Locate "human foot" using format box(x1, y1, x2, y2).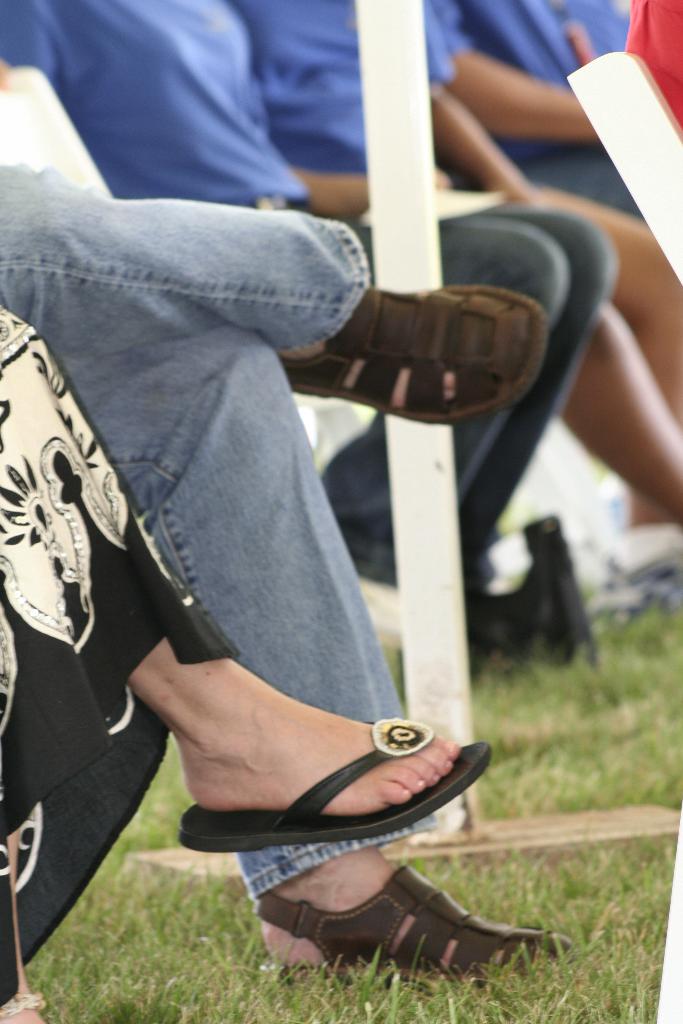
box(174, 660, 472, 822).
